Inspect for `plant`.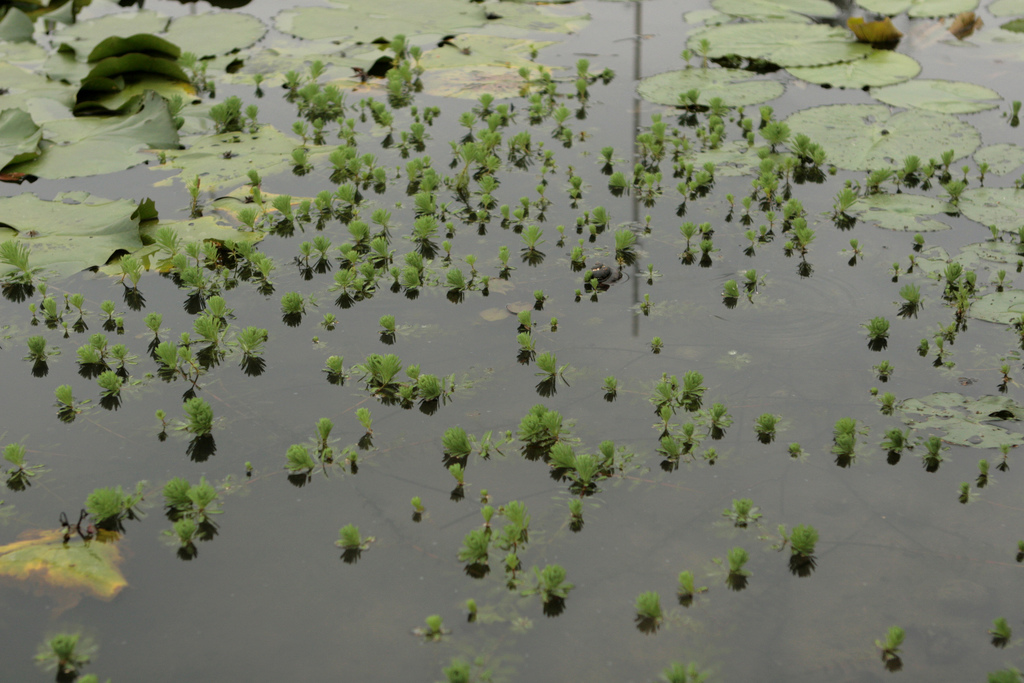
Inspection: l=656, t=384, r=671, b=420.
